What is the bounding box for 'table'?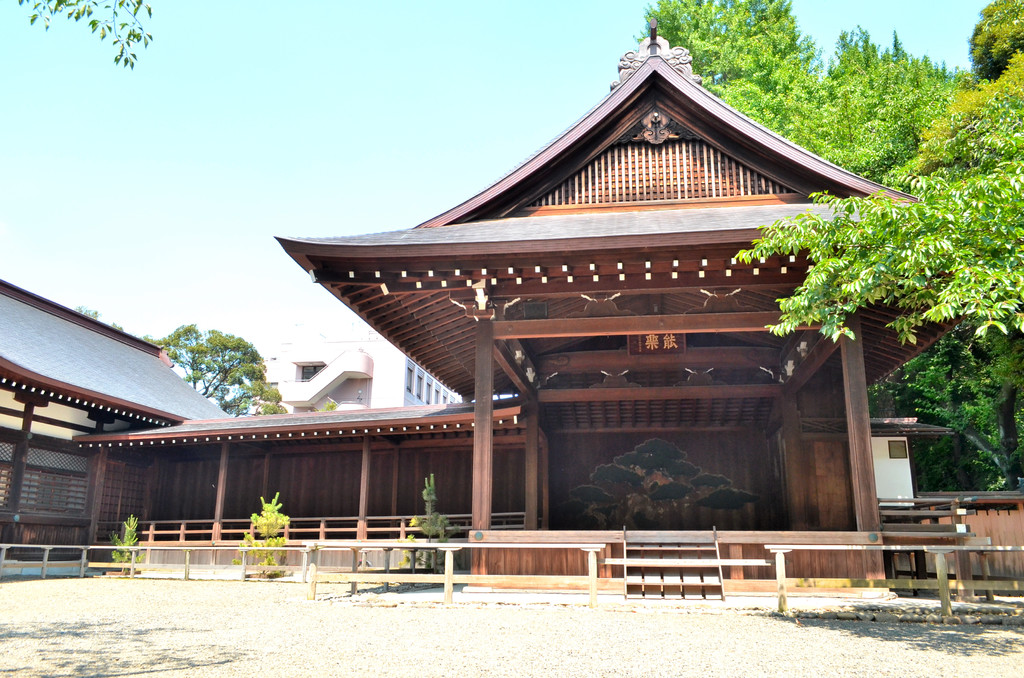
302,540,607,604.
